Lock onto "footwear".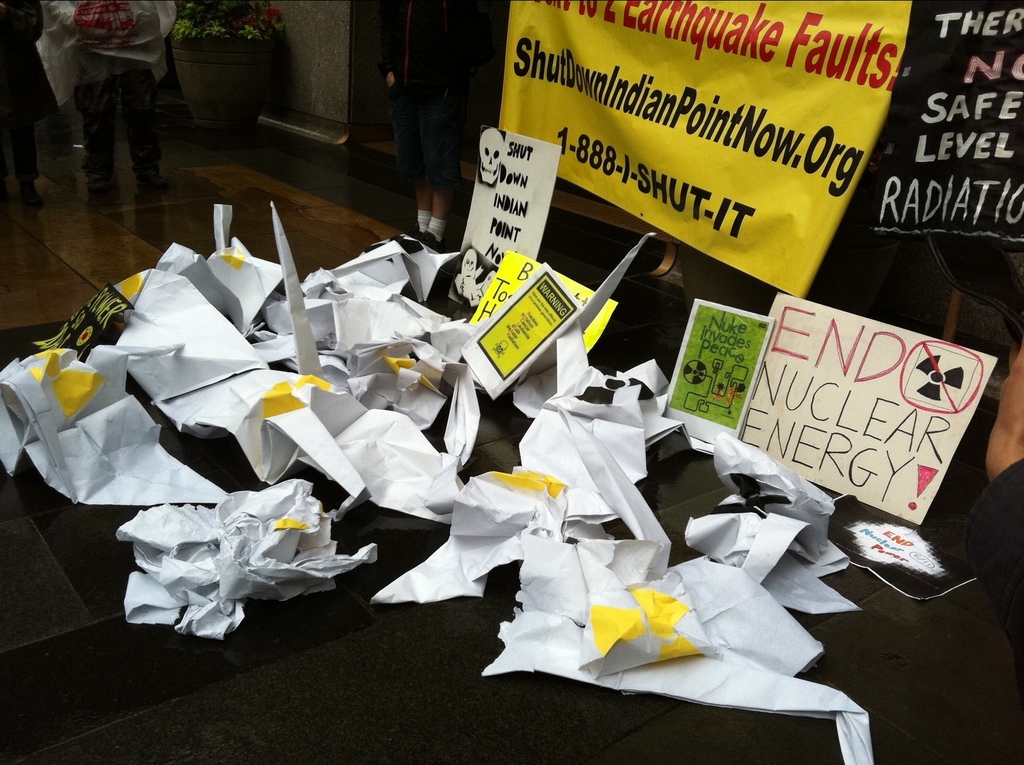
Locked: Rect(87, 184, 117, 207).
